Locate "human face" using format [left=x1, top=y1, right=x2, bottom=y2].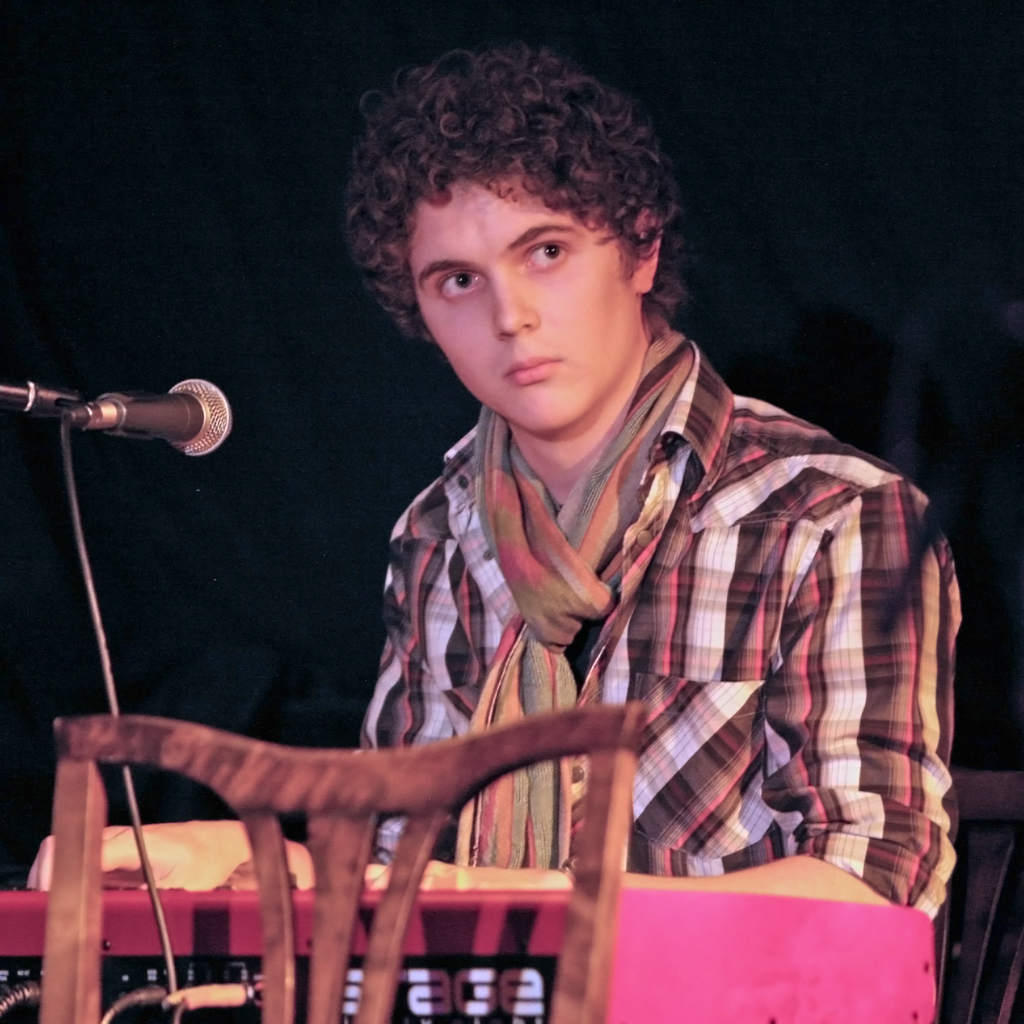
[left=421, top=164, right=644, bottom=433].
